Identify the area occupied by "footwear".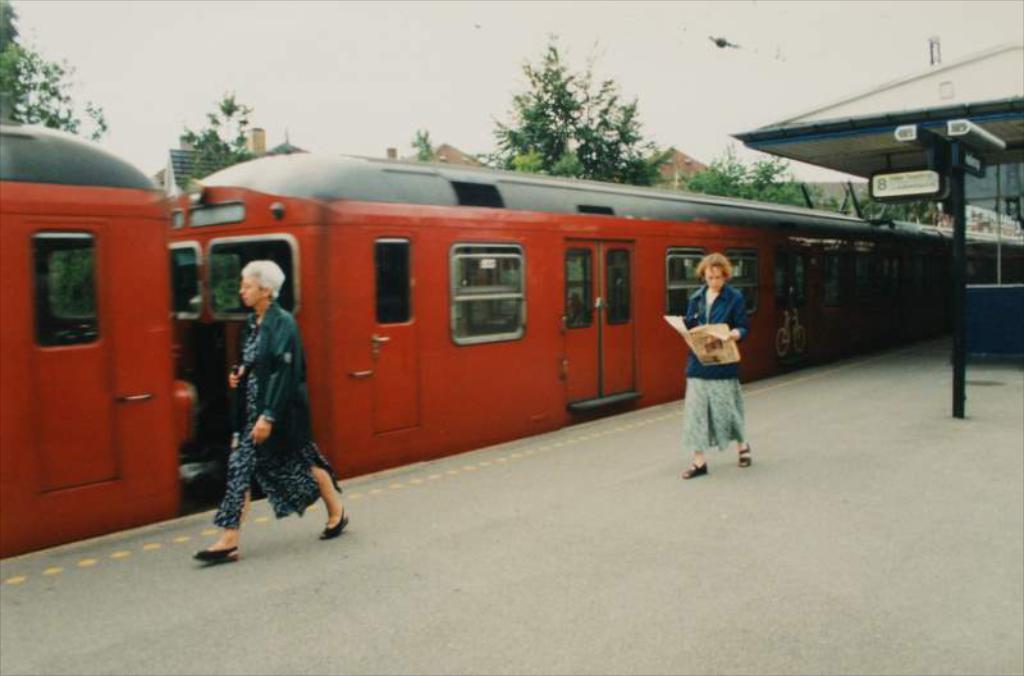
Area: (736,438,751,471).
